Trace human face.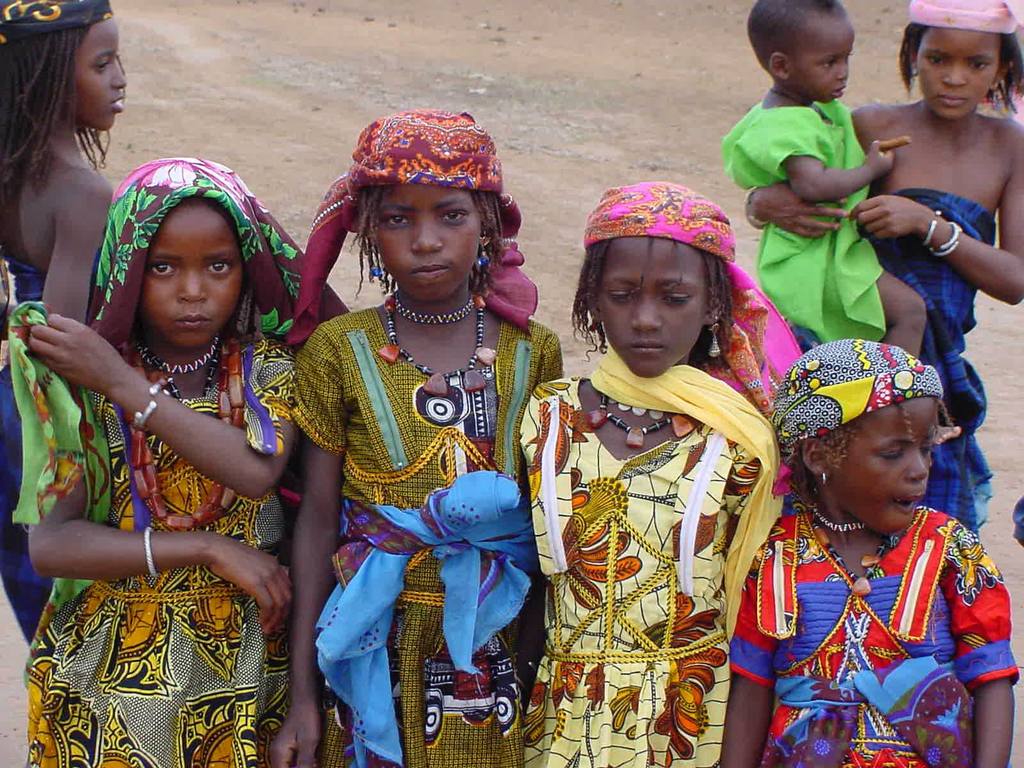
Traced to x1=140 y1=202 x2=246 y2=349.
